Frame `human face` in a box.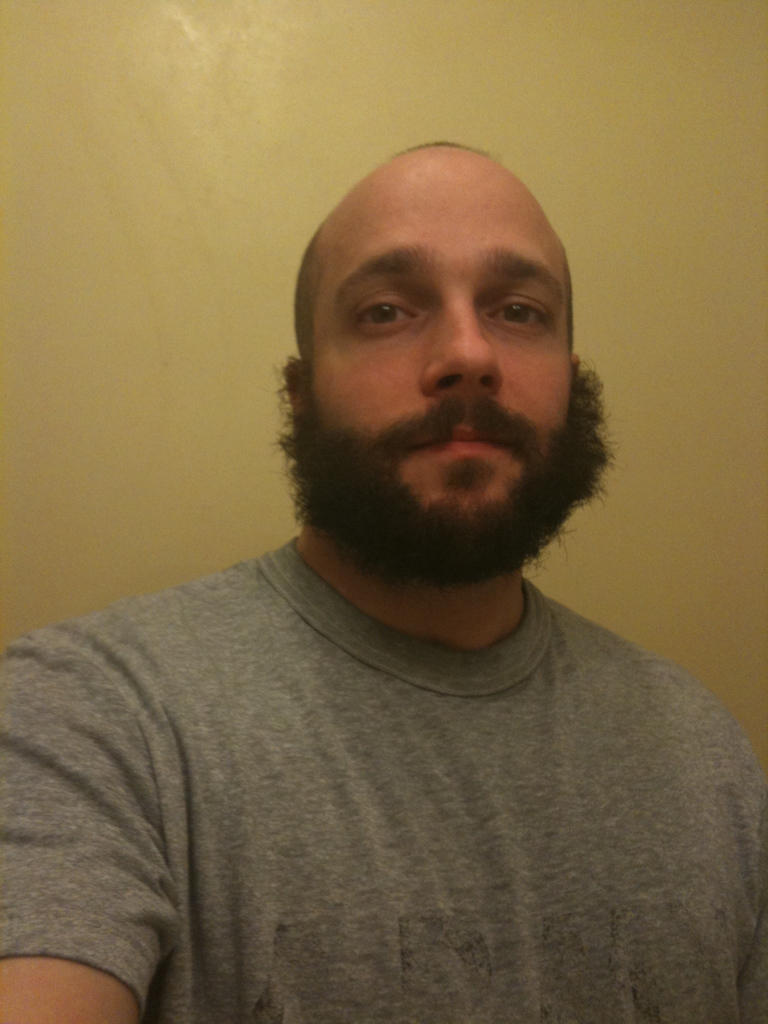
bbox=(317, 147, 573, 521).
